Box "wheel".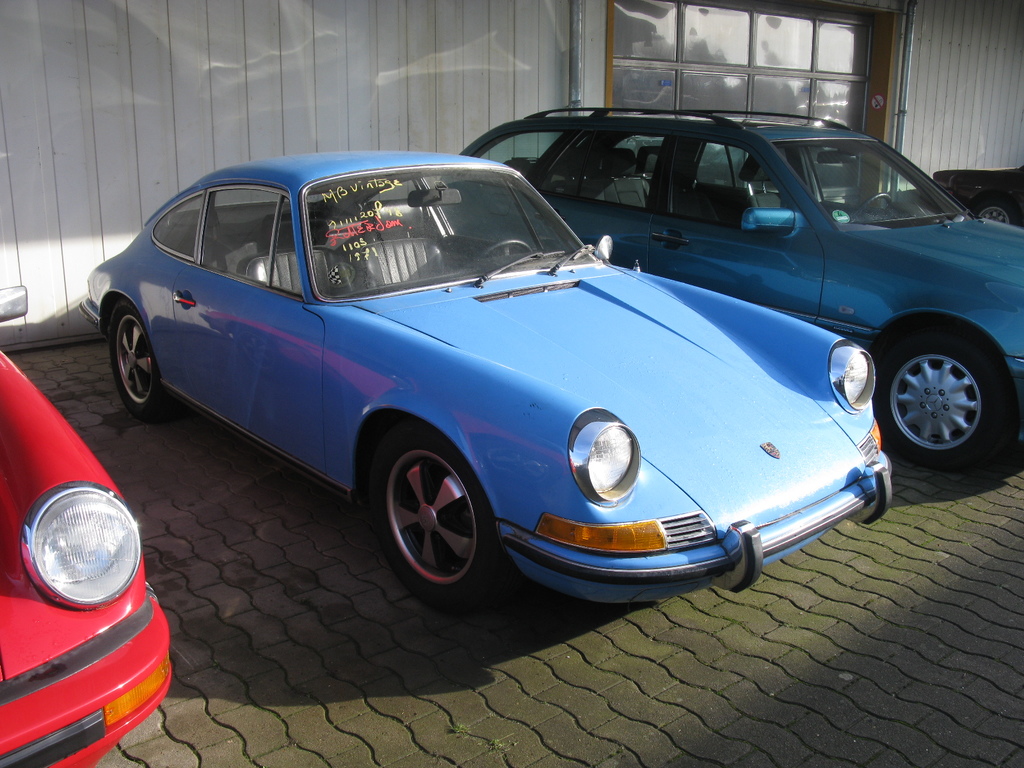
(x1=874, y1=333, x2=1011, y2=464).
